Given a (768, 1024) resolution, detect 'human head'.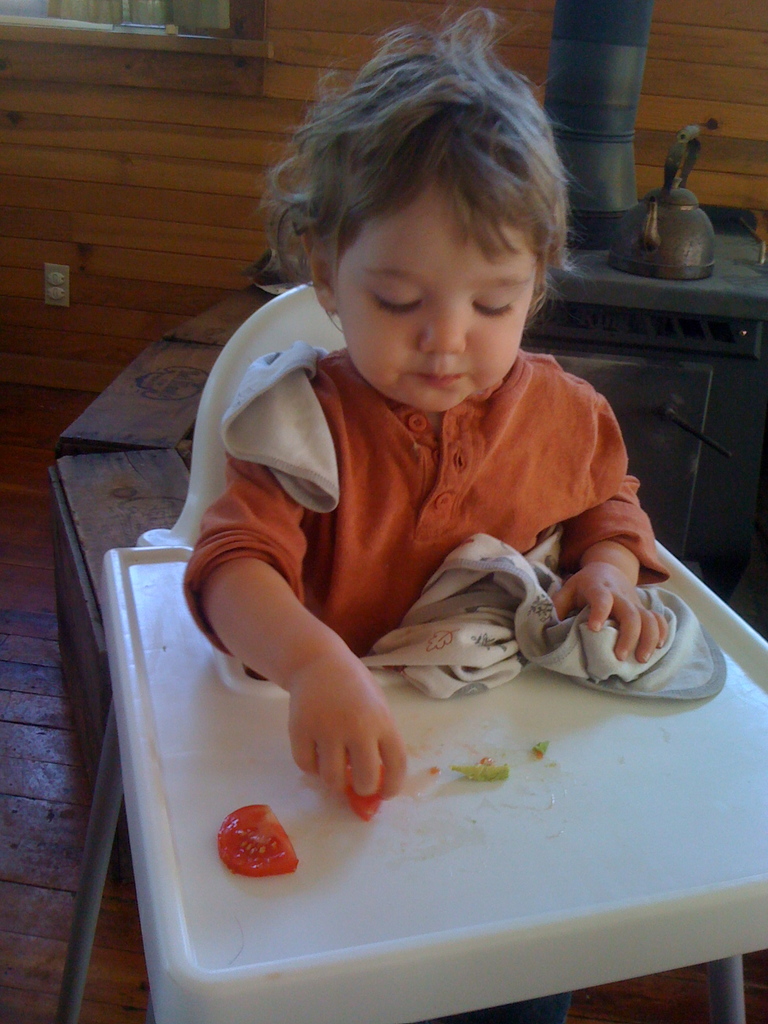
<region>307, 83, 570, 381</region>.
